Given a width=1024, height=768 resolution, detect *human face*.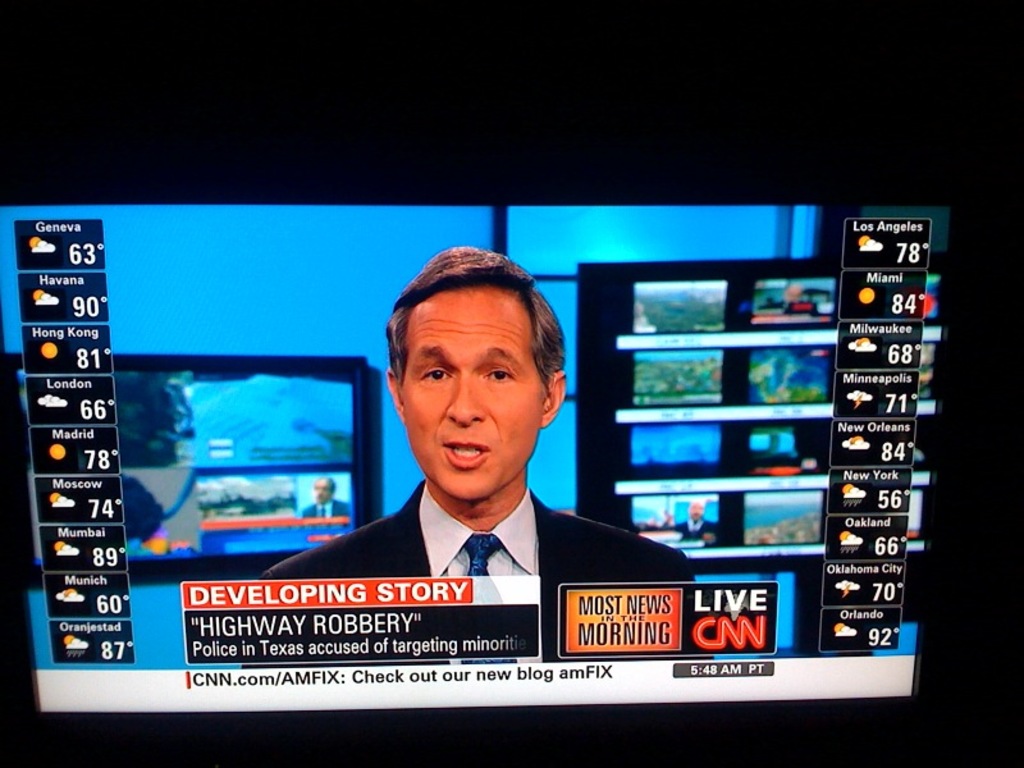
394,280,541,495.
